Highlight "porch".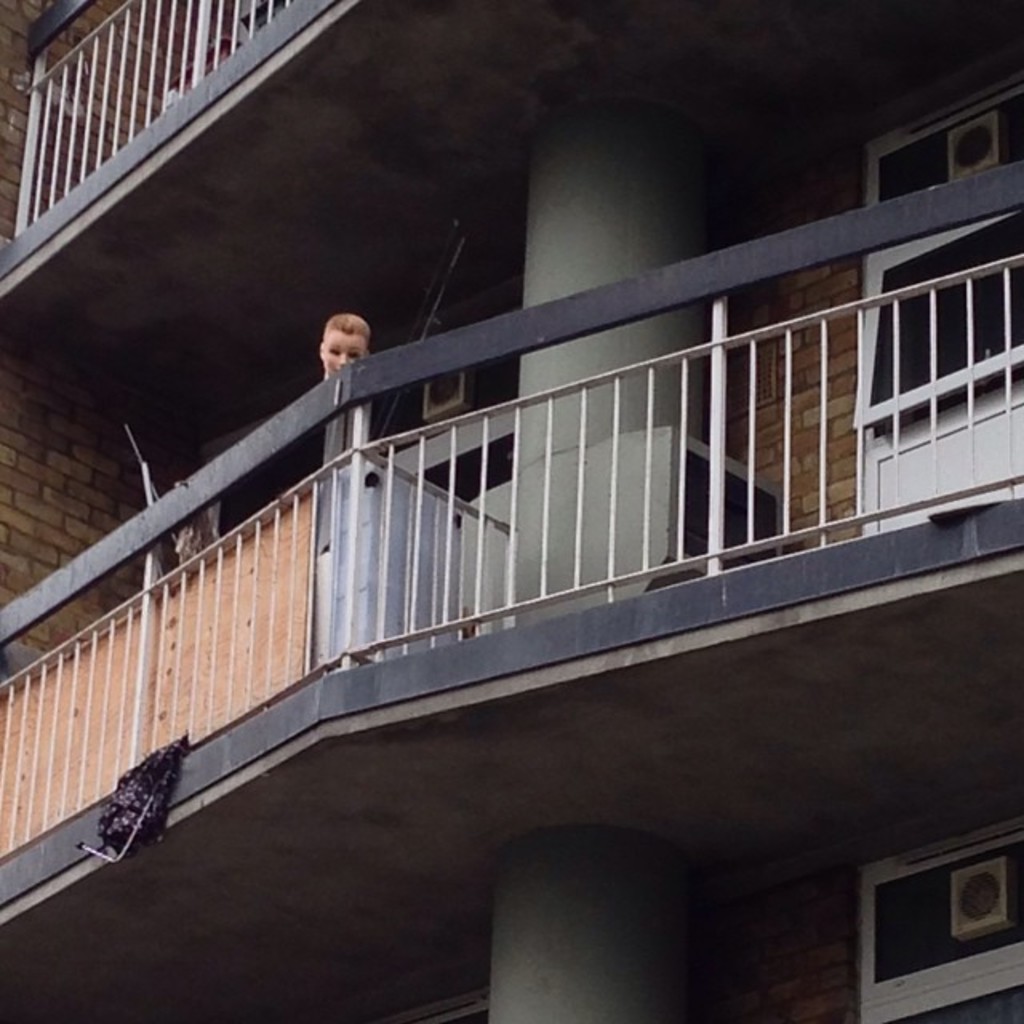
Highlighted region: l=5, t=0, r=376, b=293.
